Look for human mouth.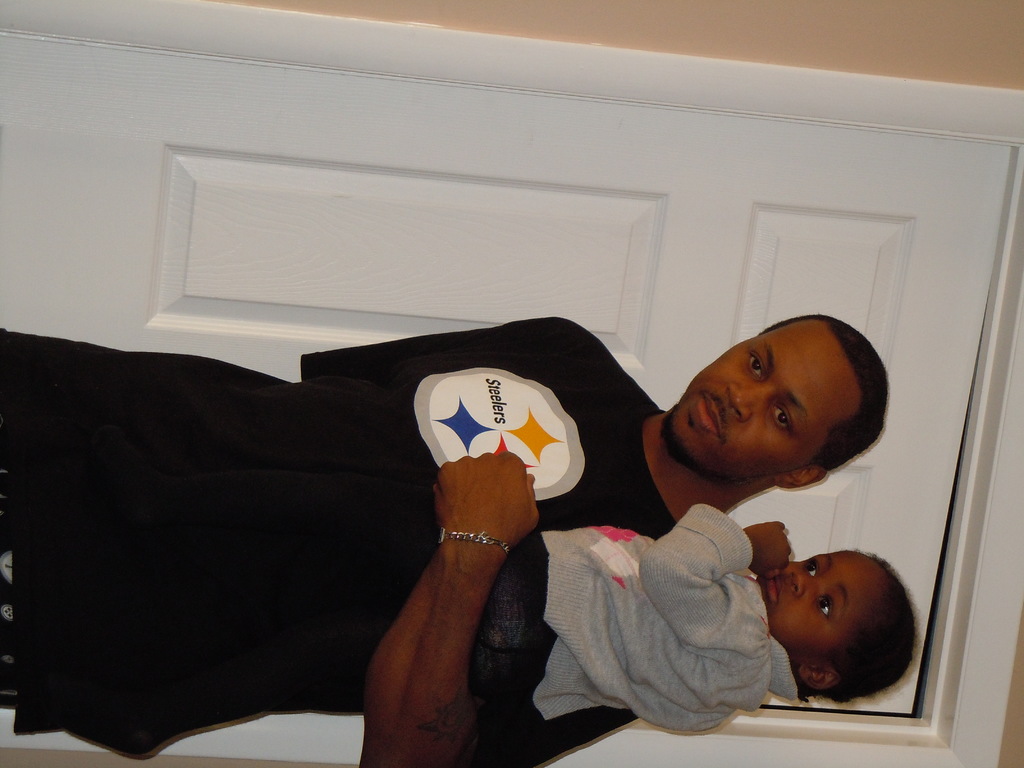
Found: (x1=690, y1=394, x2=728, y2=443).
